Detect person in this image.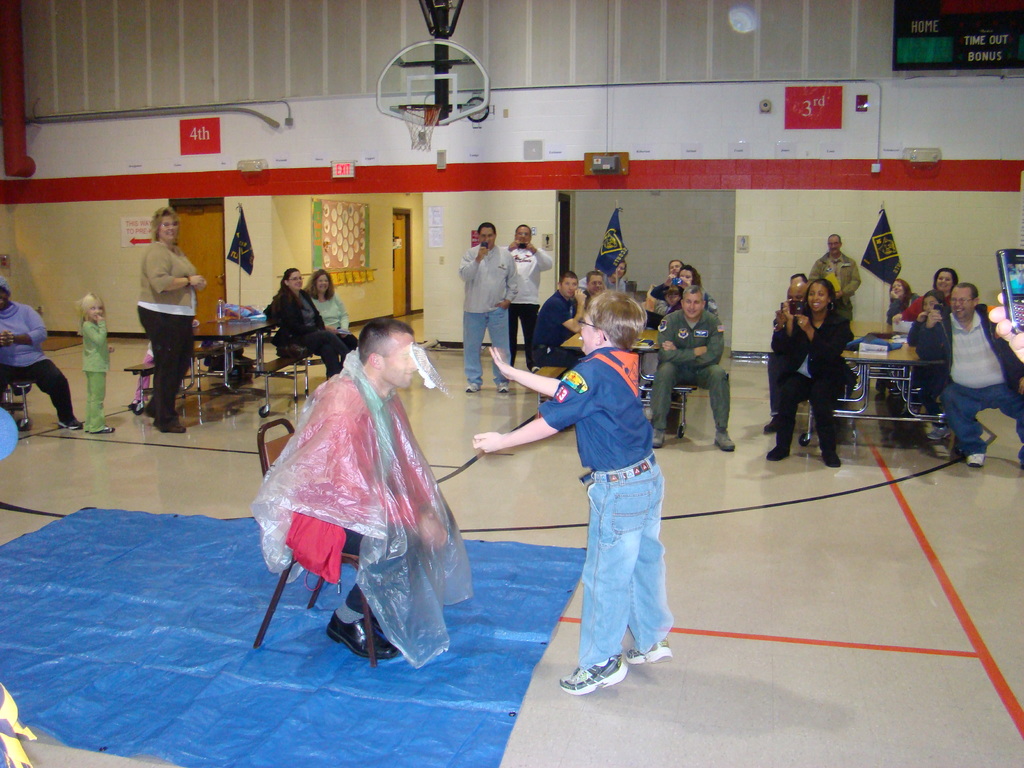
Detection: 894:264:959:324.
